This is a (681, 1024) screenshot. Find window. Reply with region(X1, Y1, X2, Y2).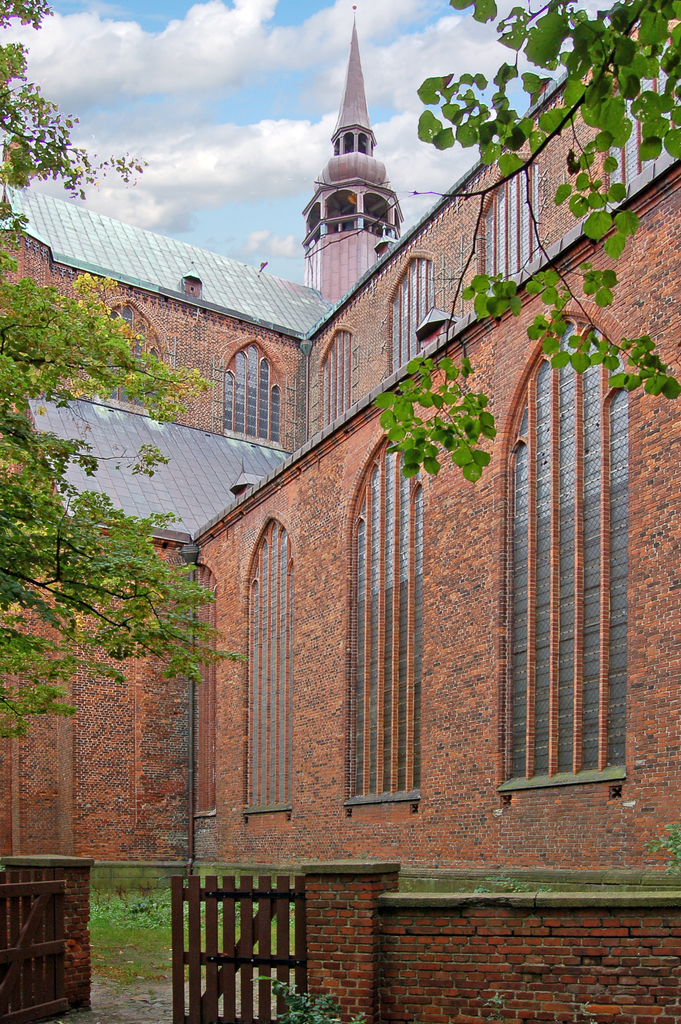
region(497, 297, 632, 799).
